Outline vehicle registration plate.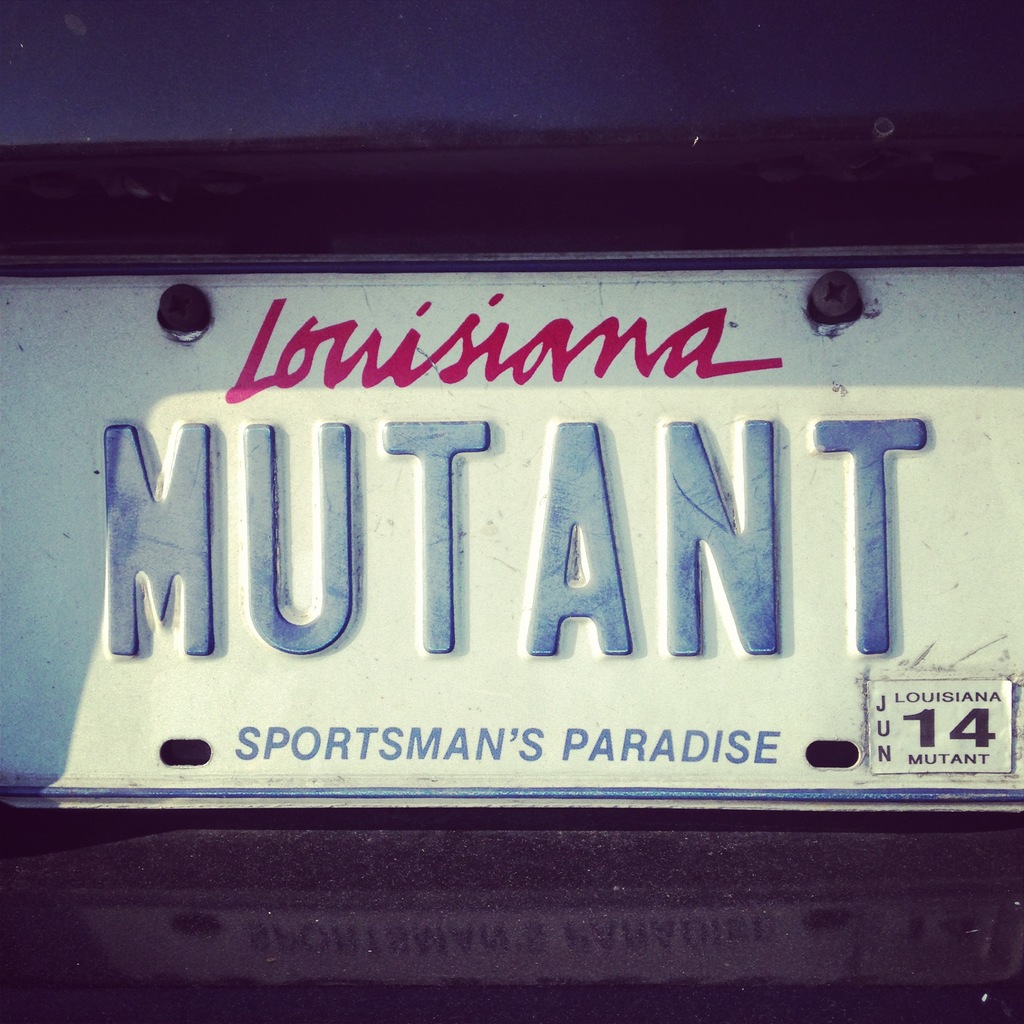
Outline: <box>9,219,1023,843</box>.
